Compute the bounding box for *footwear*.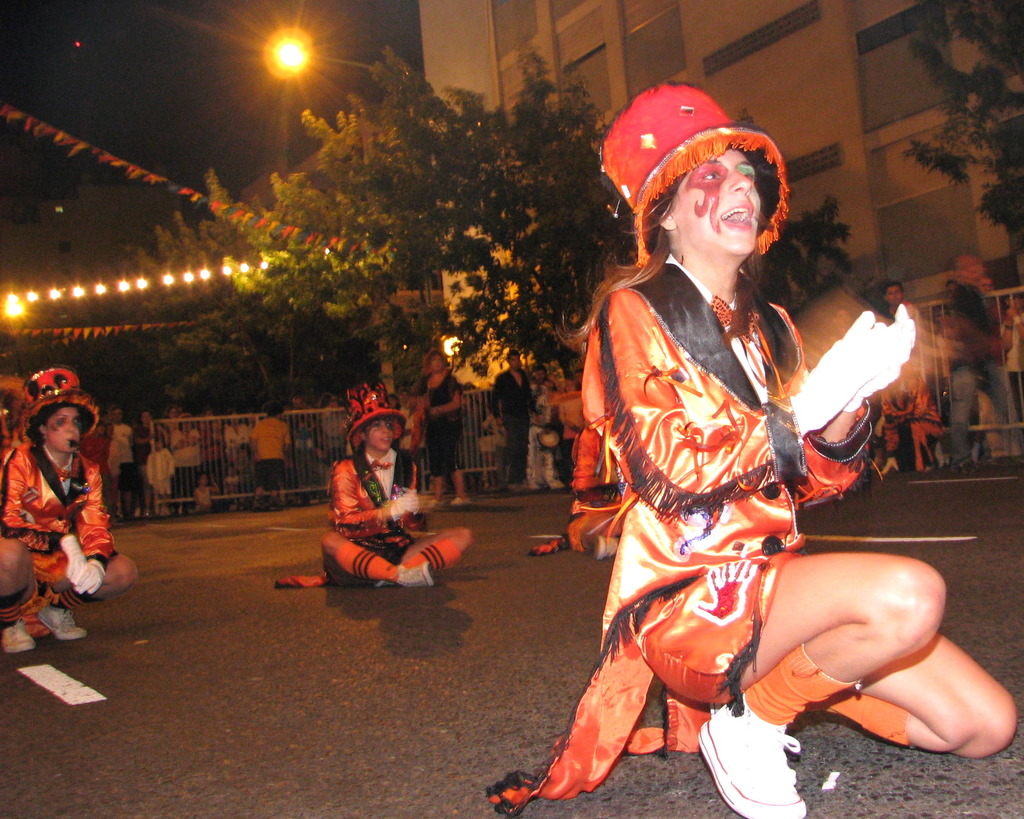
BBox(35, 588, 92, 646).
